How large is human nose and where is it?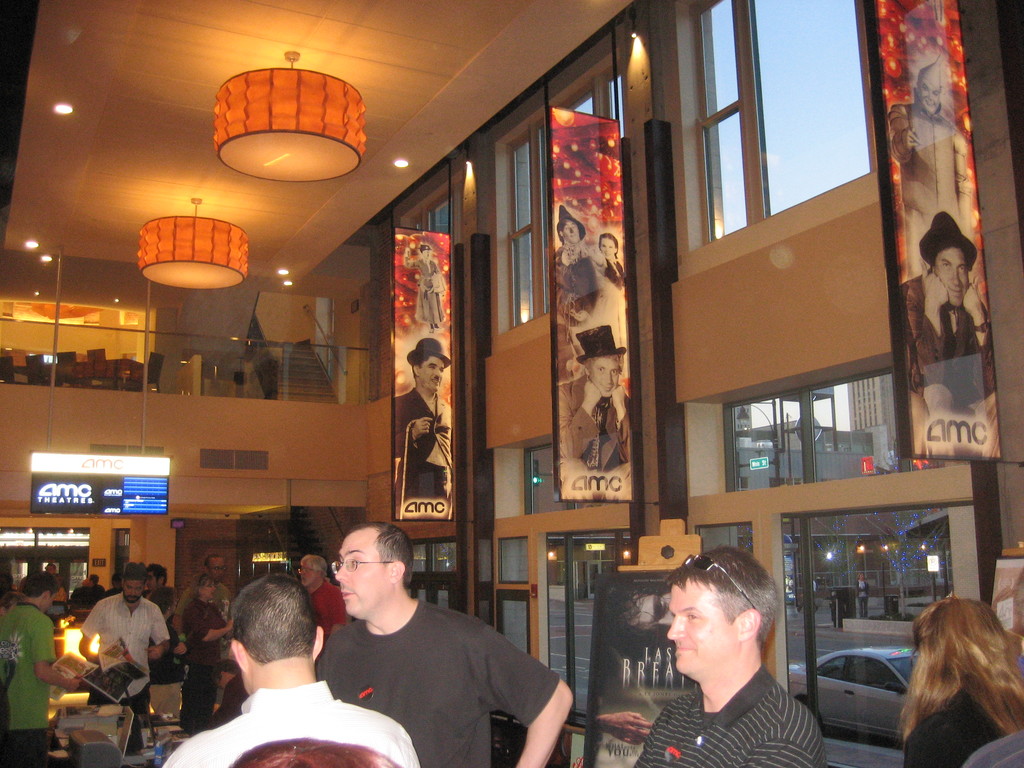
Bounding box: 335 560 346 580.
